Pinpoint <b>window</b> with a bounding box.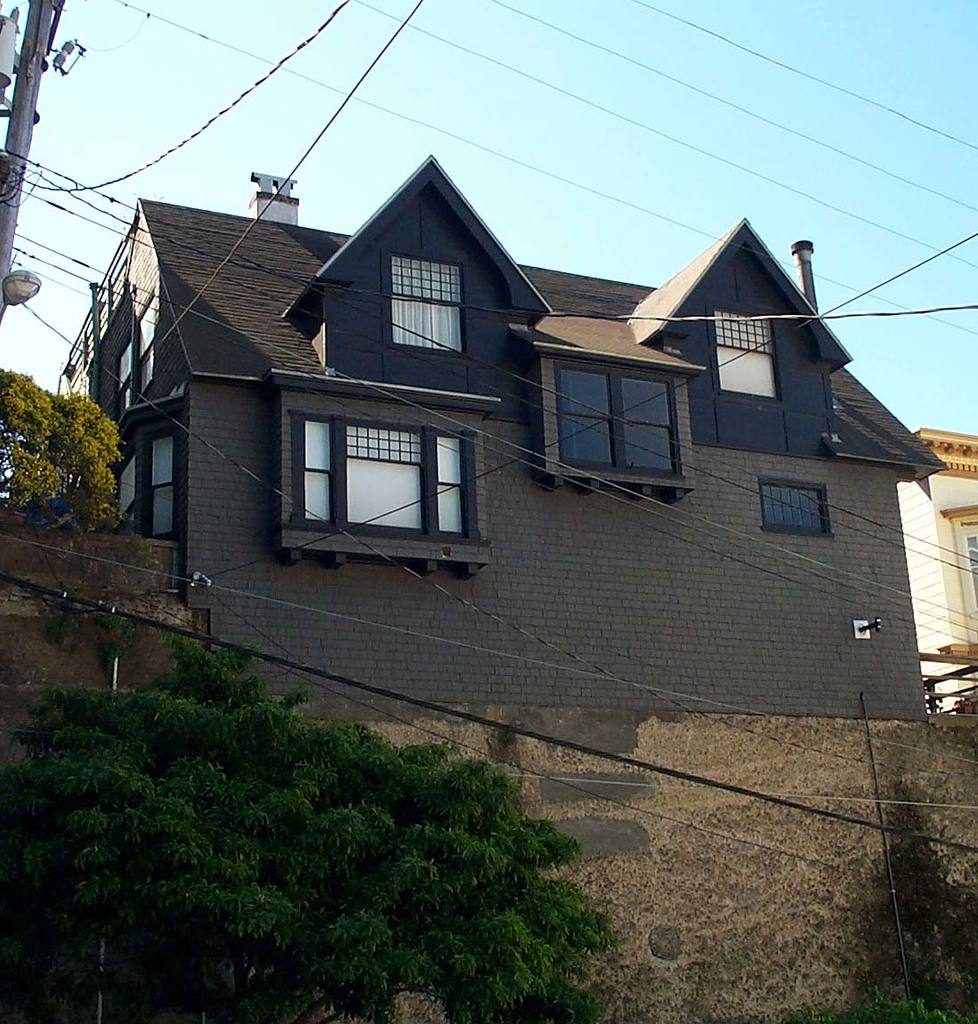
758 482 826 535.
